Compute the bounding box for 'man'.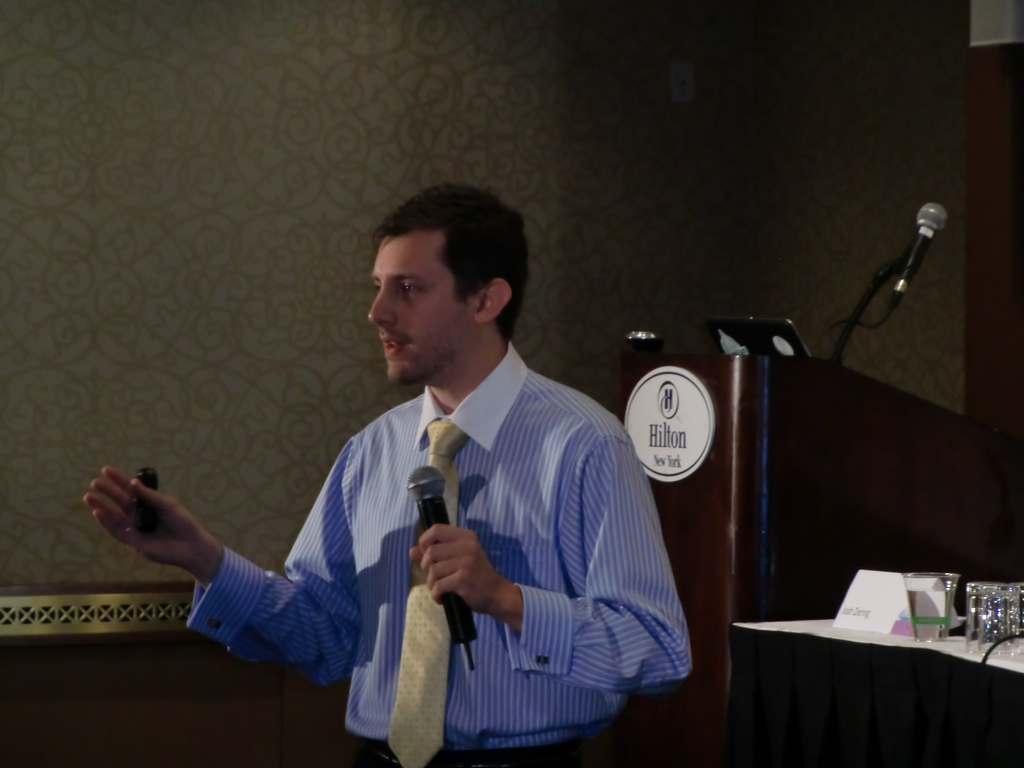
region(83, 175, 694, 767).
